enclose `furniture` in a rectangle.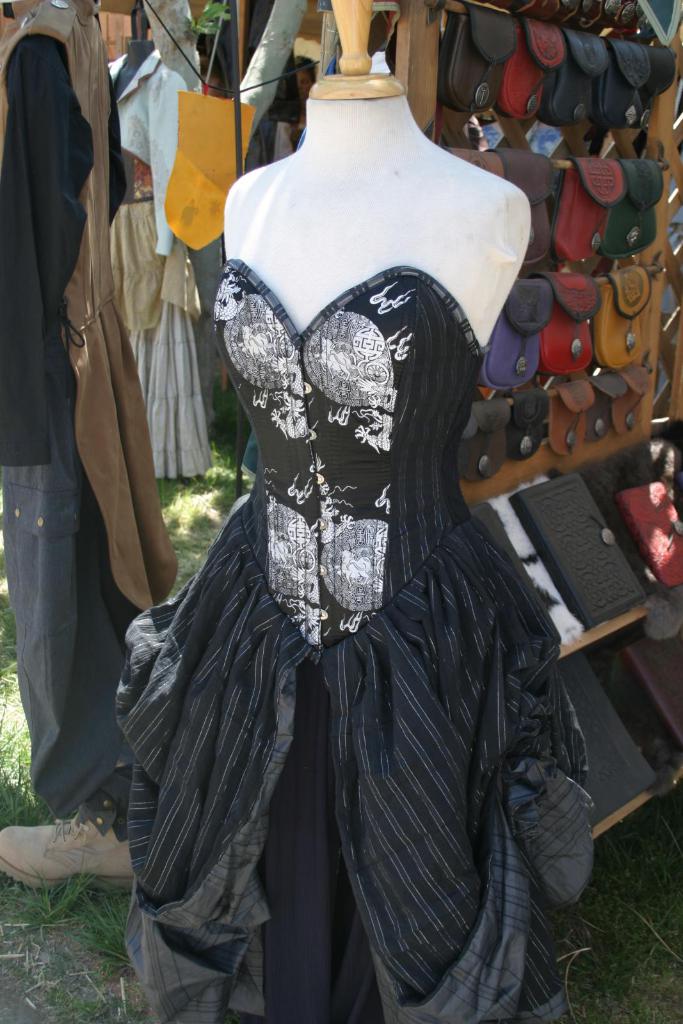
[left=395, top=0, right=682, bottom=844].
